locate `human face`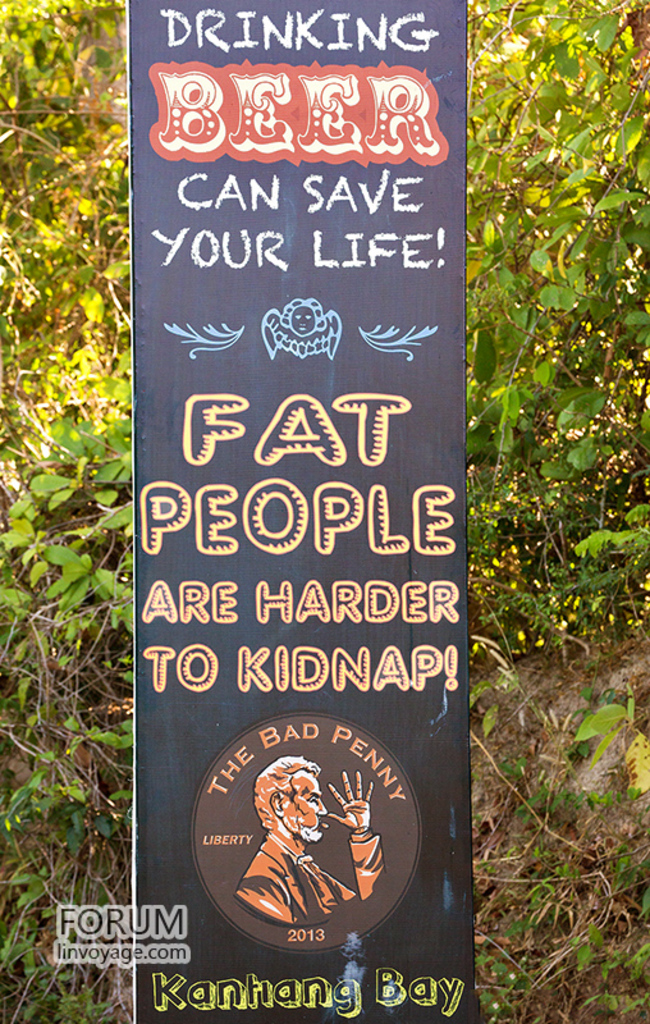
<bbox>288, 771, 328, 846</bbox>
